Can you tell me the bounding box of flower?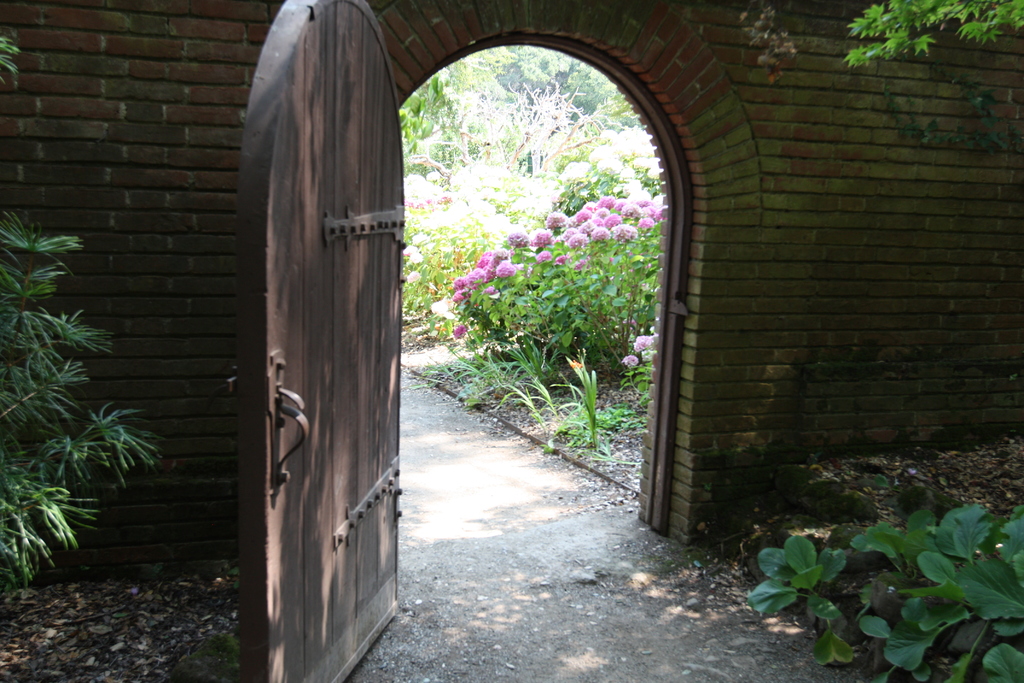
[453, 324, 467, 338].
